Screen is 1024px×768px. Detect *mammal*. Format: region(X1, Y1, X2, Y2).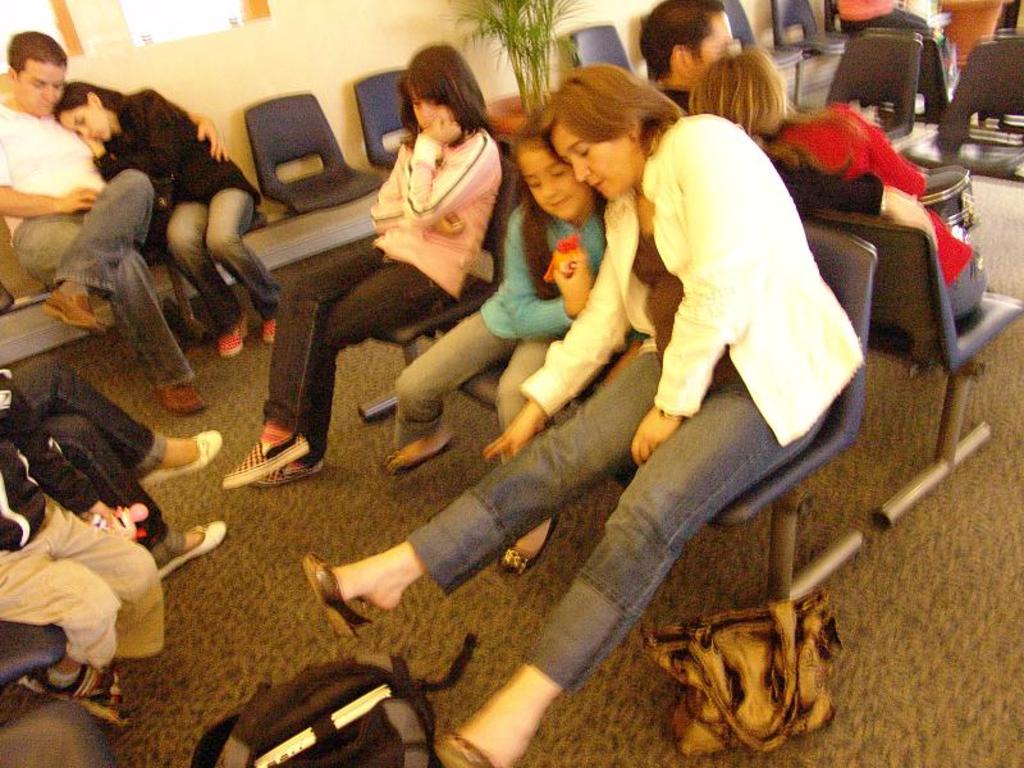
region(0, 372, 157, 723).
